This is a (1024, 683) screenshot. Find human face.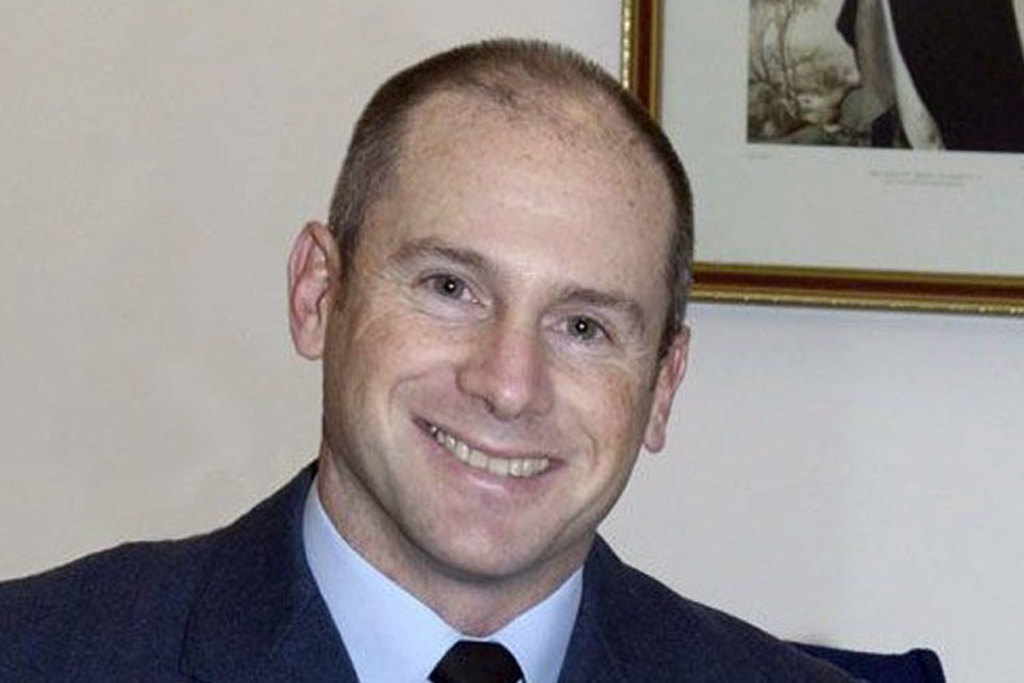
Bounding box: 327, 118, 671, 581.
